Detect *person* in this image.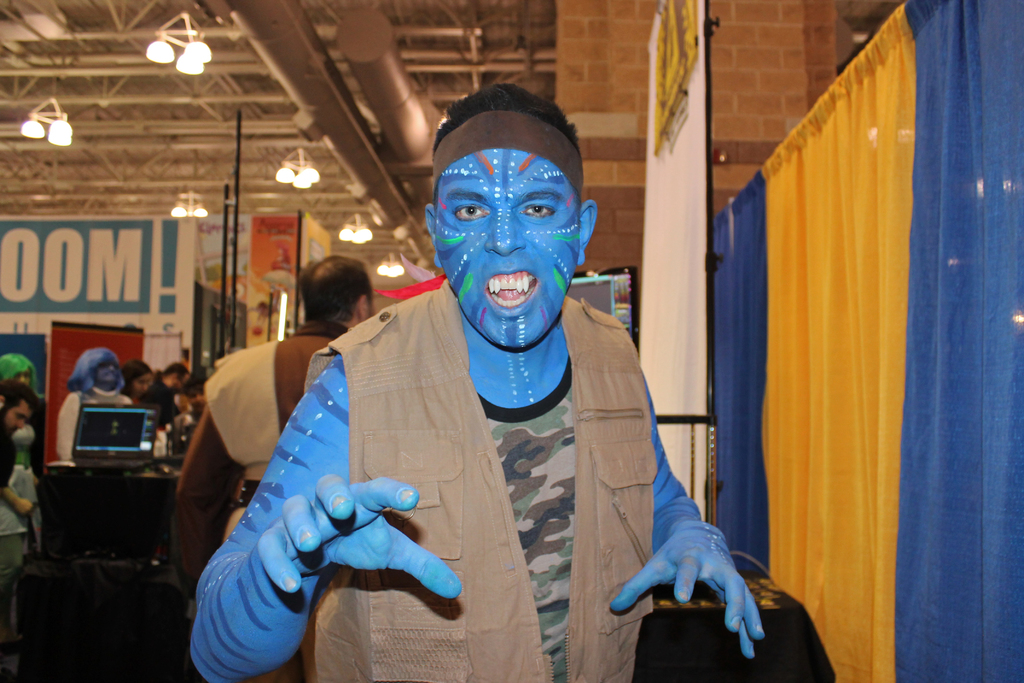
Detection: pyautogui.locateOnScreen(52, 347, 157, 468).
